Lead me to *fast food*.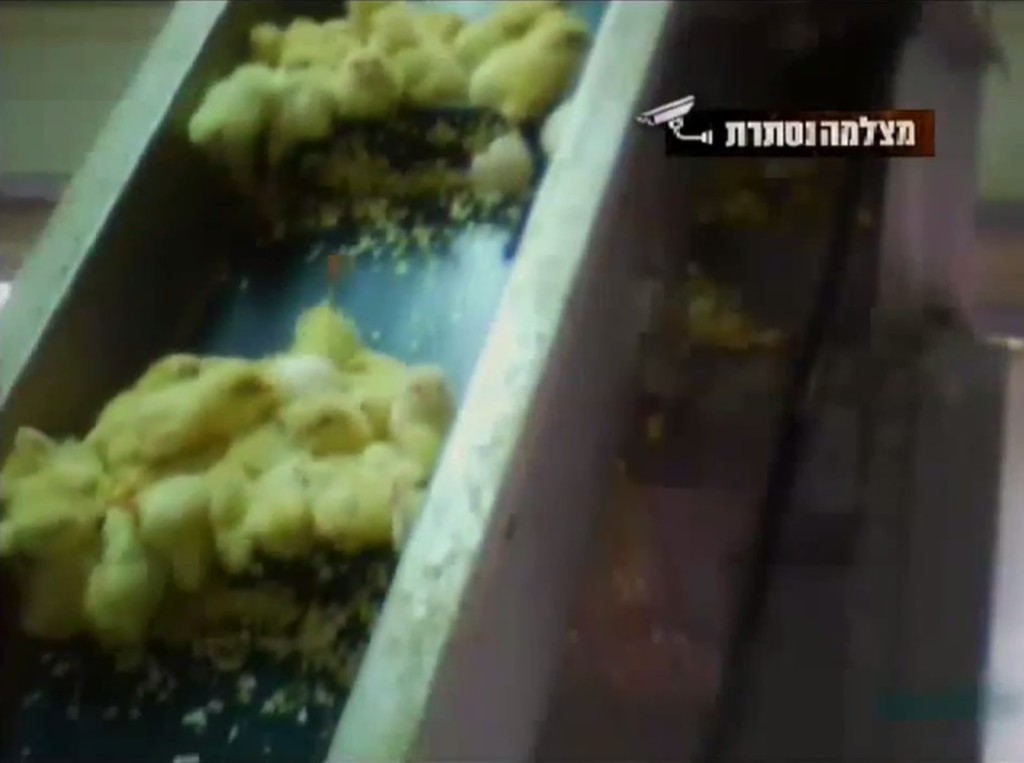
Lead to (270,57,347,144).
